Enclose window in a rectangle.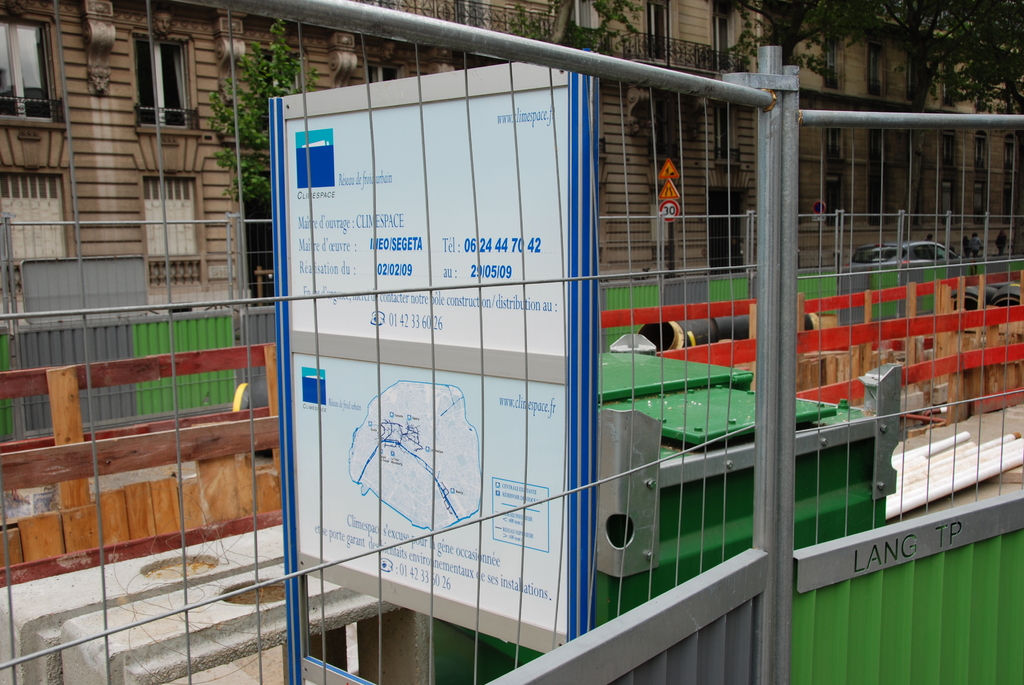
973 178 989 221.
